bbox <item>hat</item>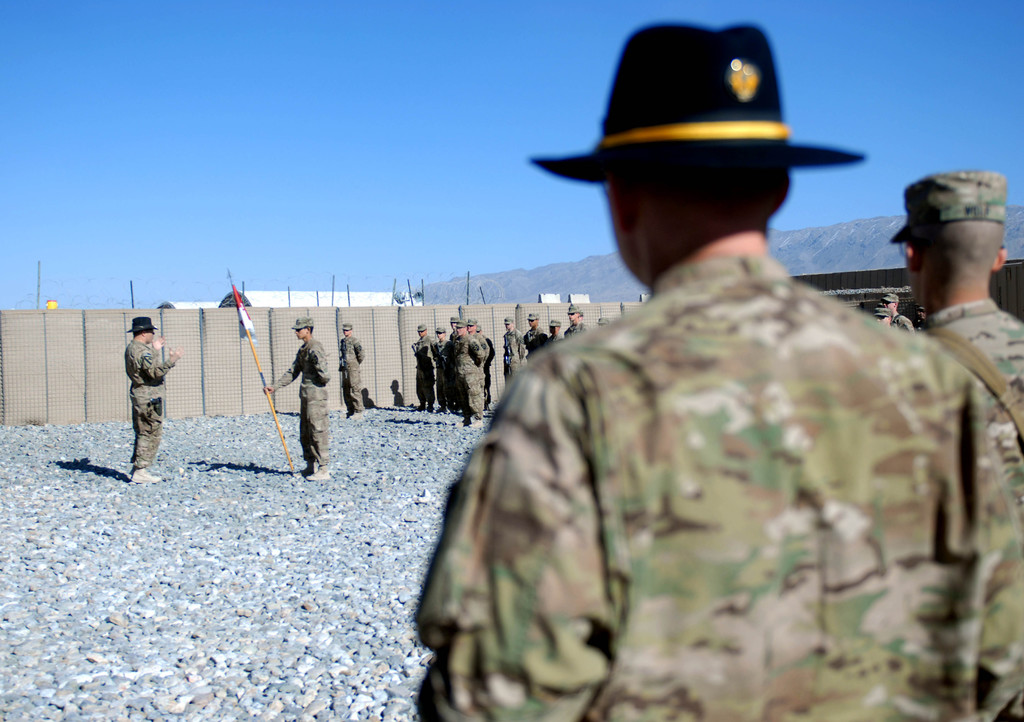
499,317,509,324
